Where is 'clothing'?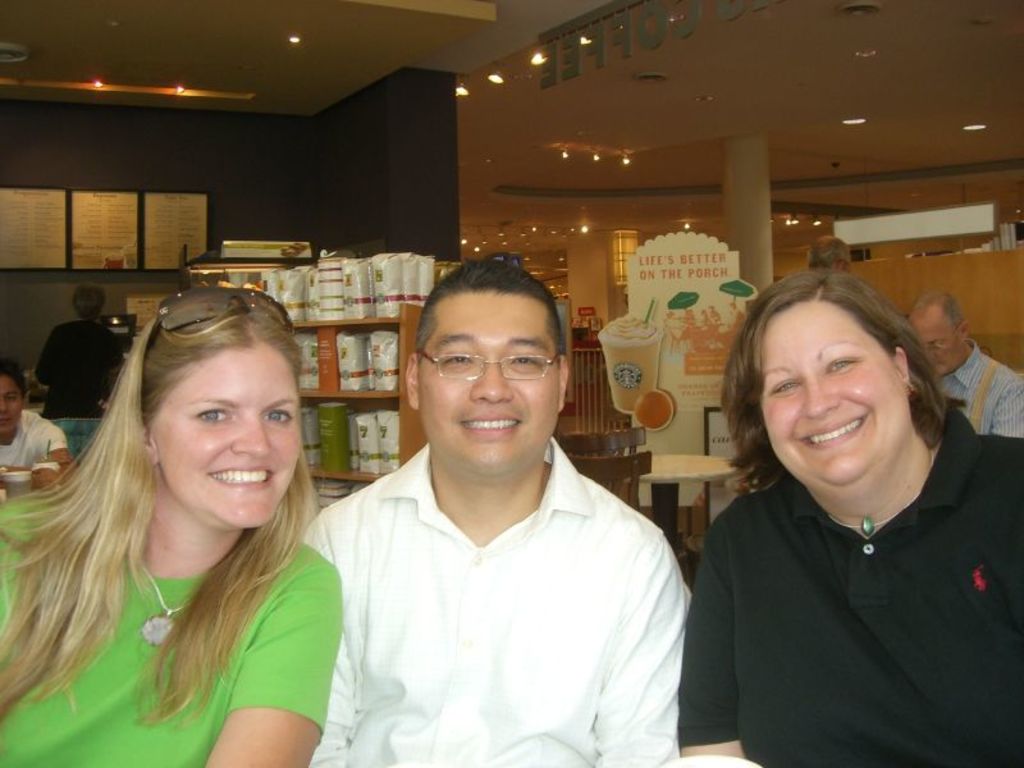
l=937, t=334, r=1023, b=453.
